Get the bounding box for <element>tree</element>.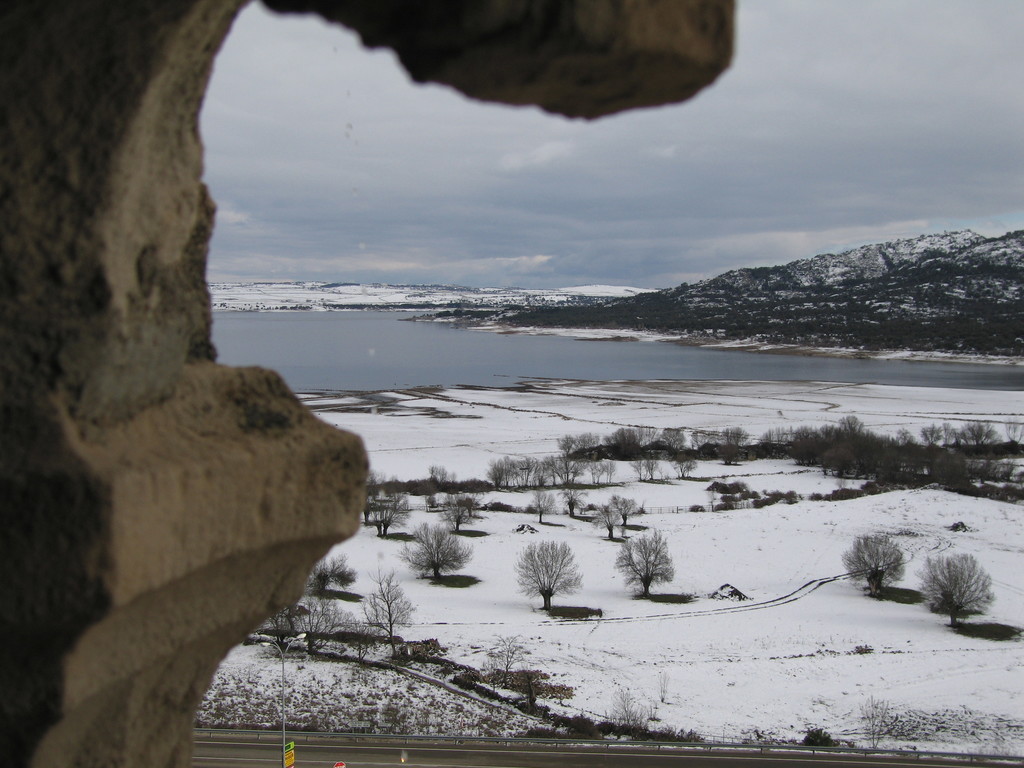
613,540,686,596.
